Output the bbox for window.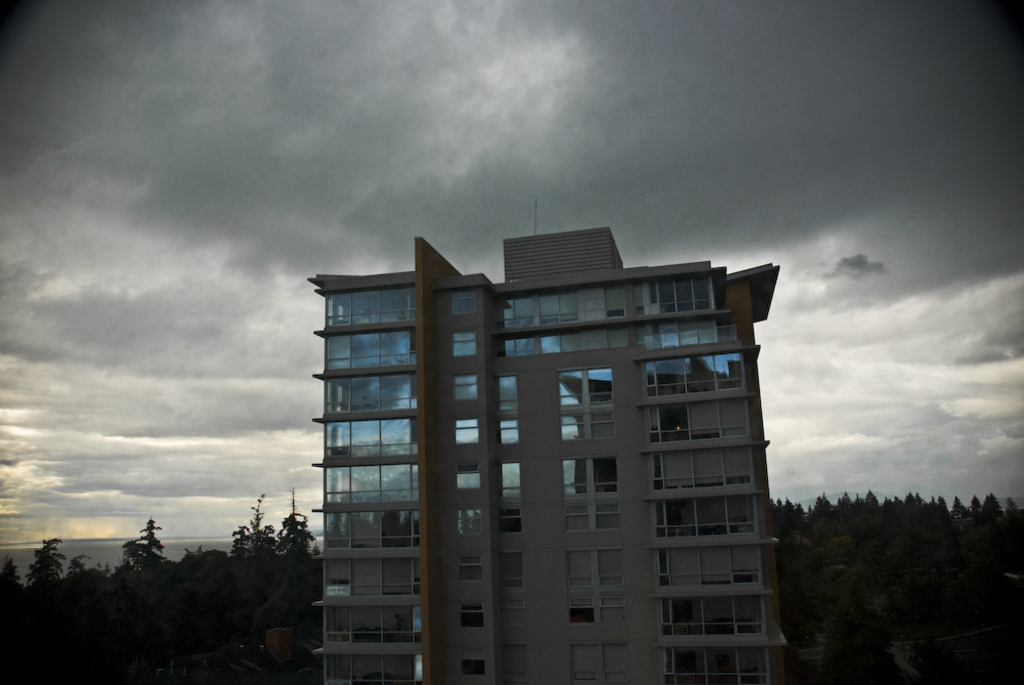
l=501, t=550, r=519, b=587.
